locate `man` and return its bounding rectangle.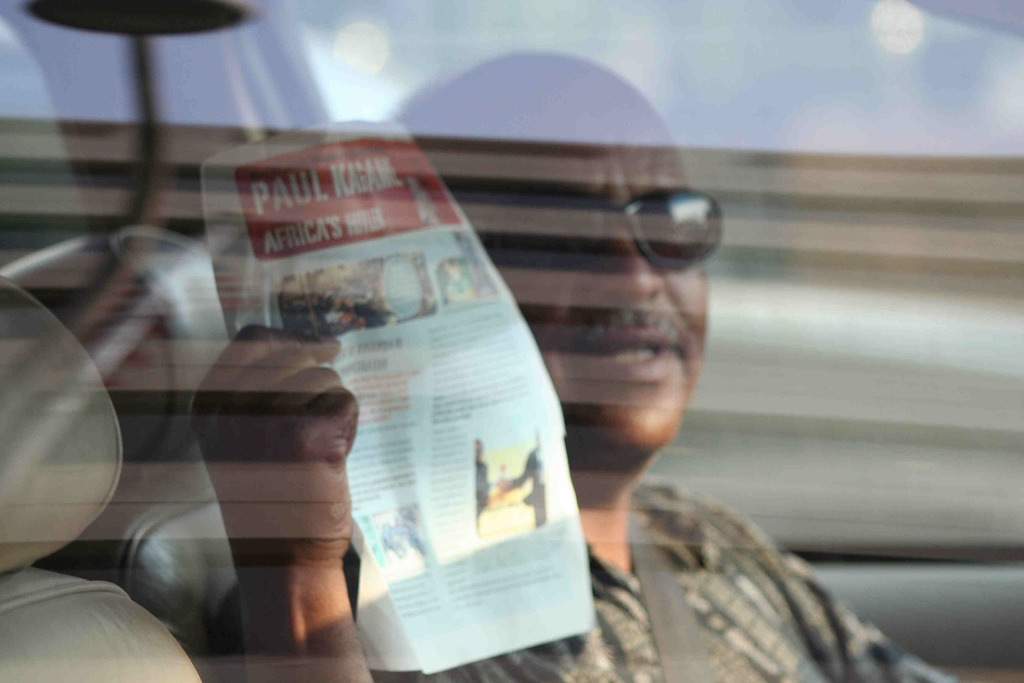
bbox=[271, 91, 847, 682].
